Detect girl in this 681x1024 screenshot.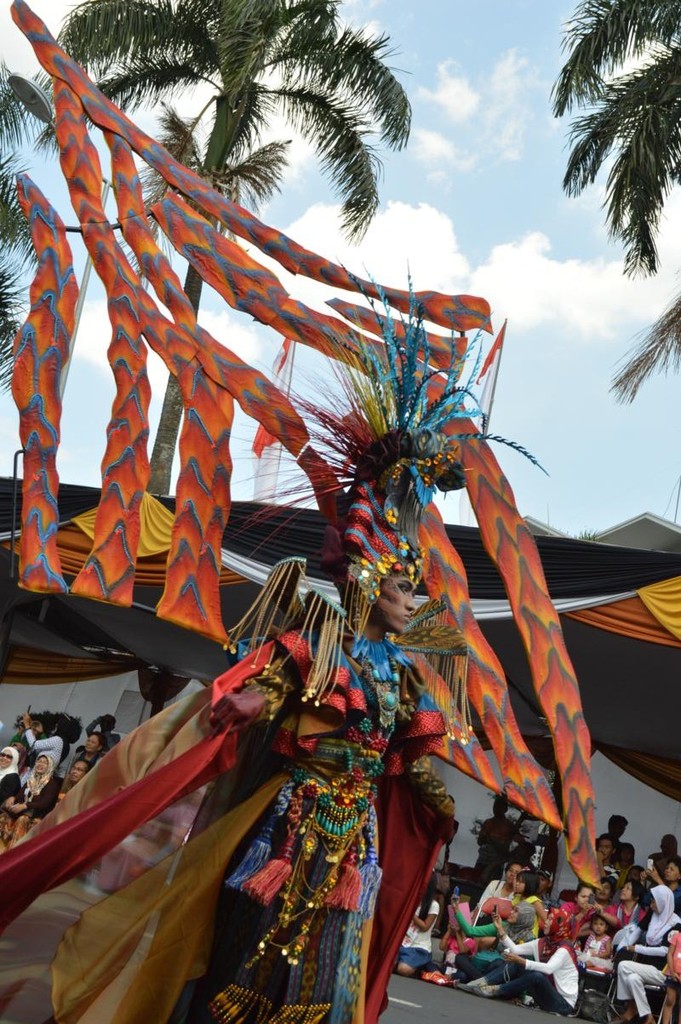
Detection: (600,837,630,884).
